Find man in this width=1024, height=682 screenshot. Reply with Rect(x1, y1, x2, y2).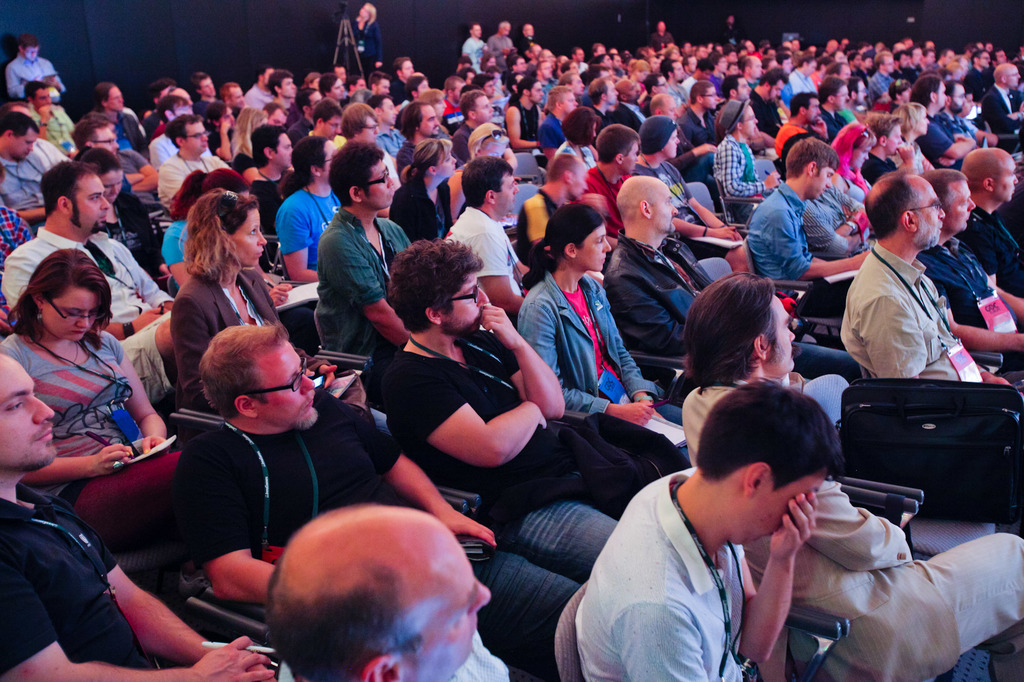
Rect(915, 76, 989, 172).
